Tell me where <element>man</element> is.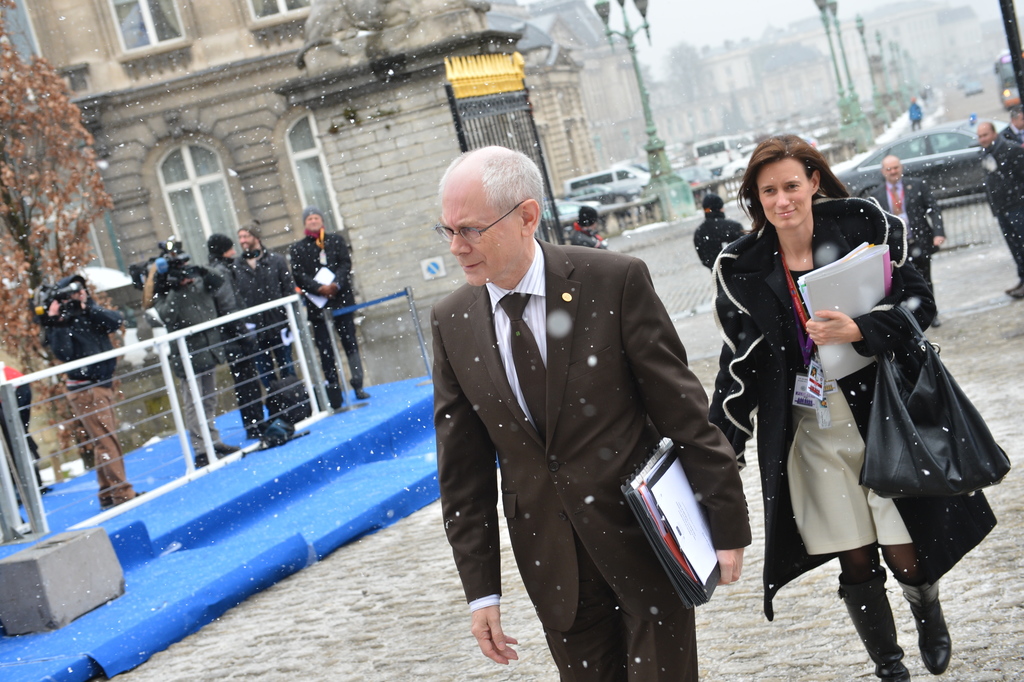
<element>man</element> is at (424, 148, 712, 675).
